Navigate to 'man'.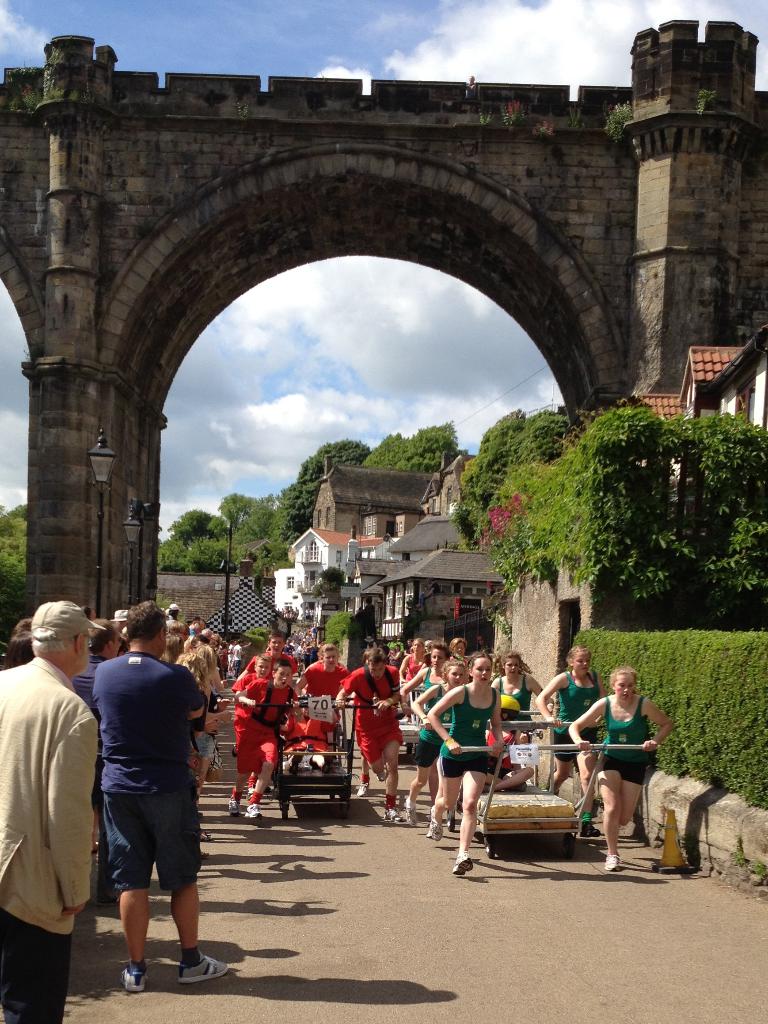
Navigation target: (231,636,245,680).
